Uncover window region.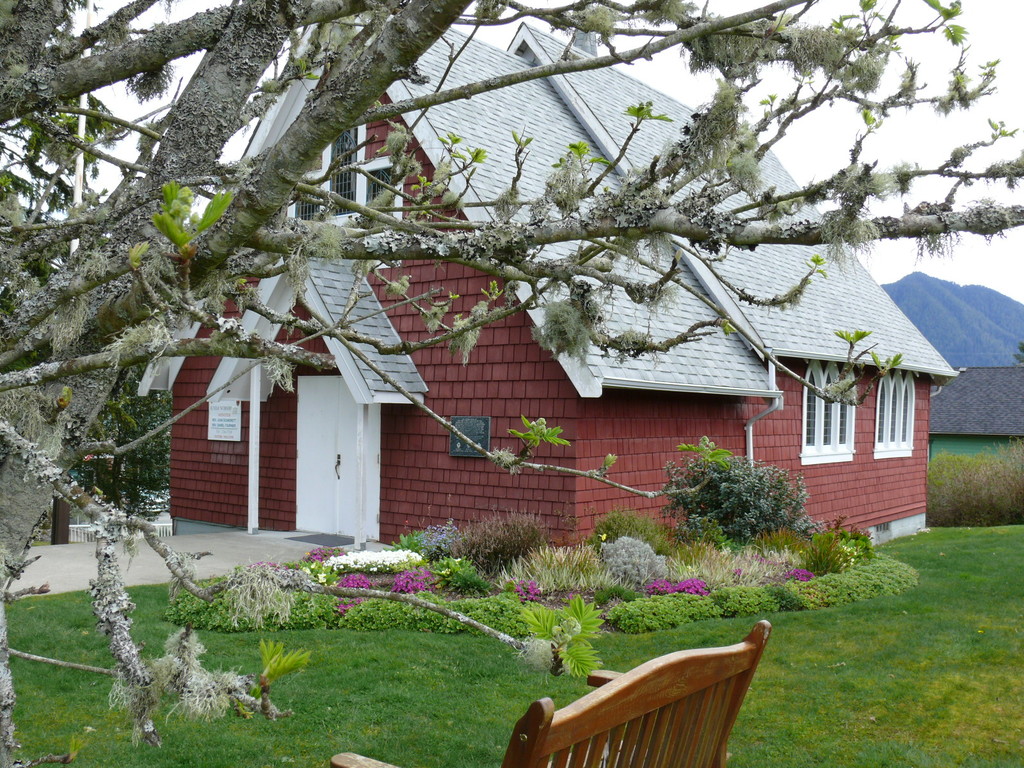
Uncovered: locate(292, 127, 401, 223).
